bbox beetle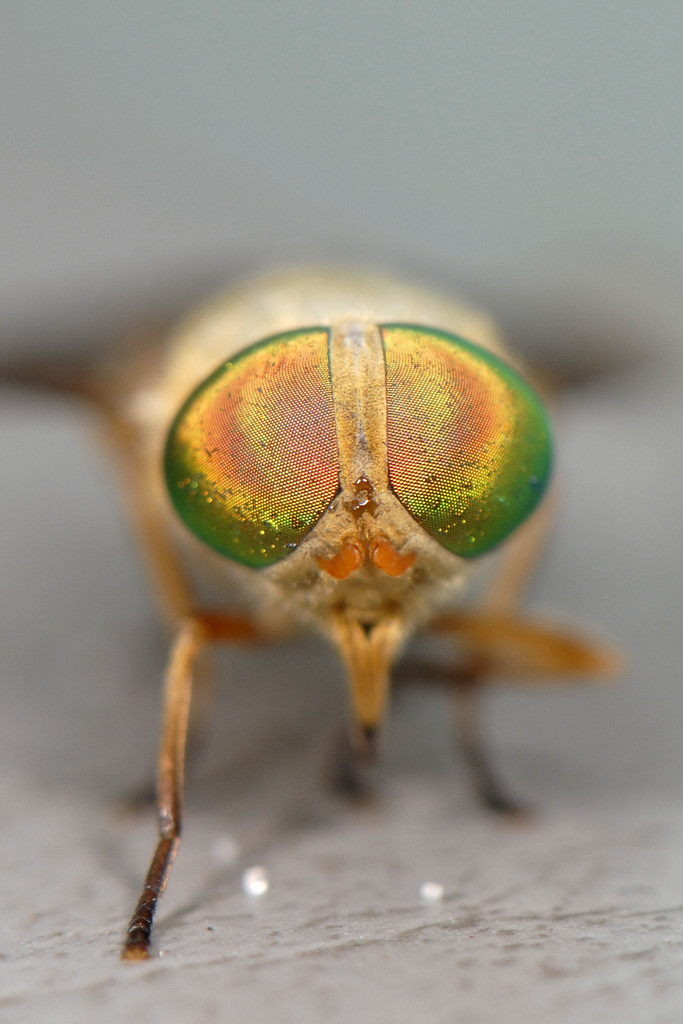
bbox(0, 237, 646, 960)
